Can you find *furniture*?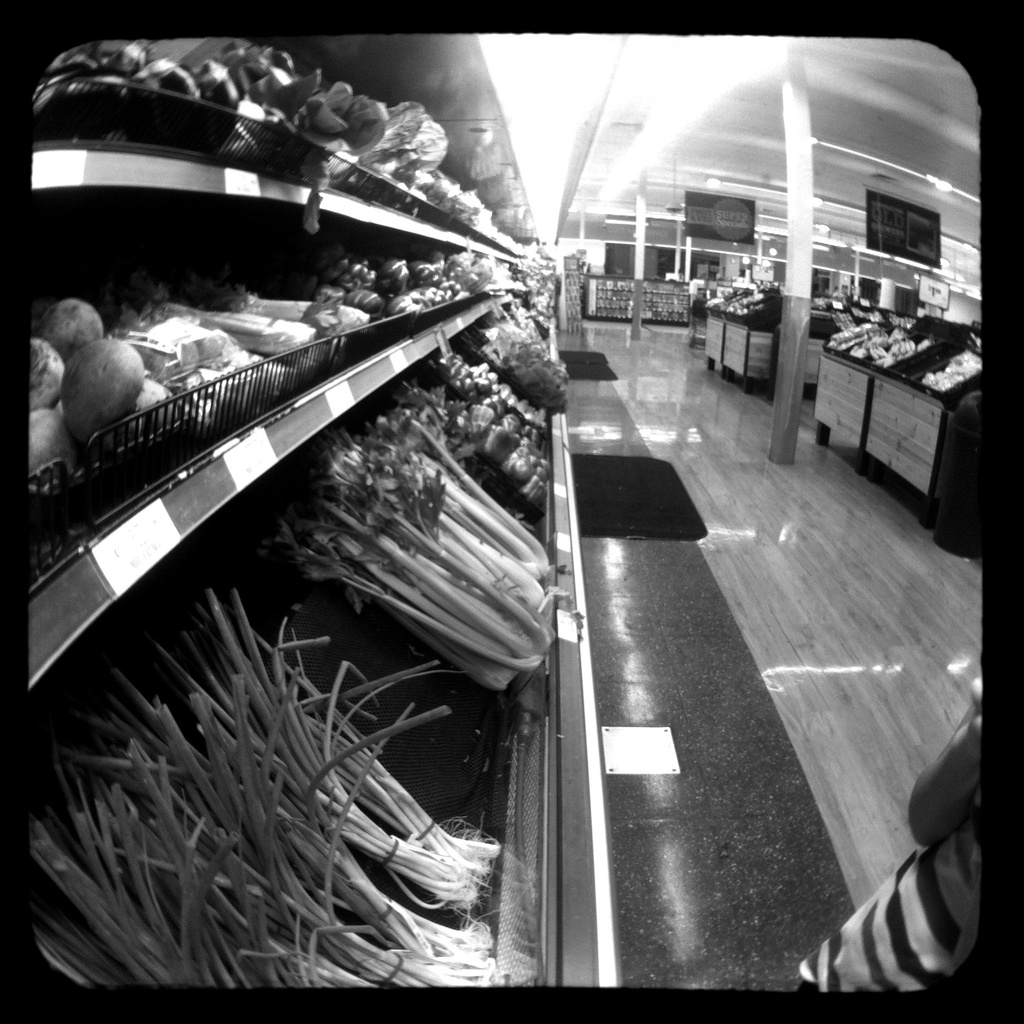
Yes, bounding box: [701,312,830,395].
